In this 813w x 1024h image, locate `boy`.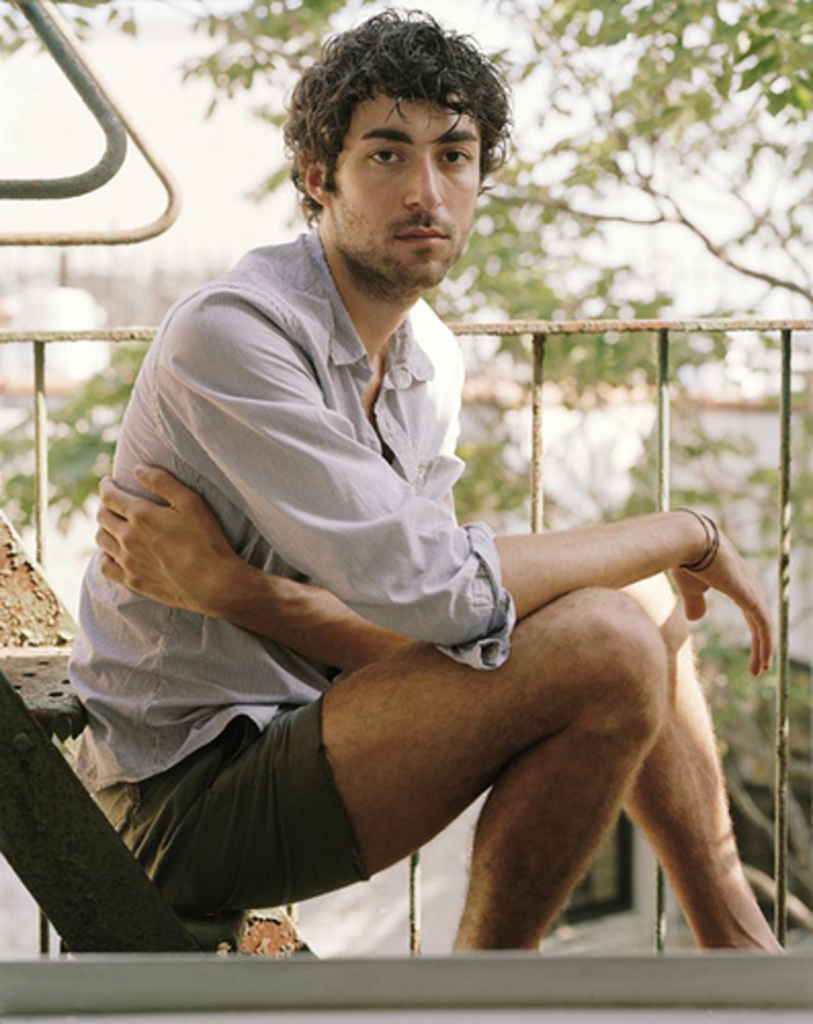
Bounding box: [left=74, top=10, right=786, bottom=954].
